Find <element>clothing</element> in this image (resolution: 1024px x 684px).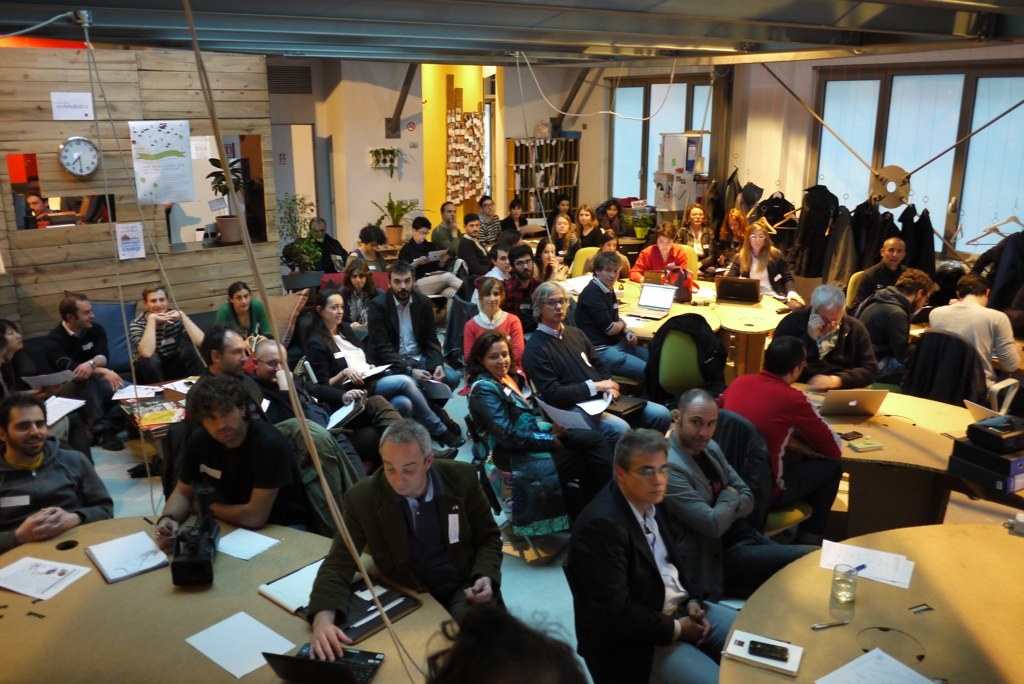
302,233,348,270.
